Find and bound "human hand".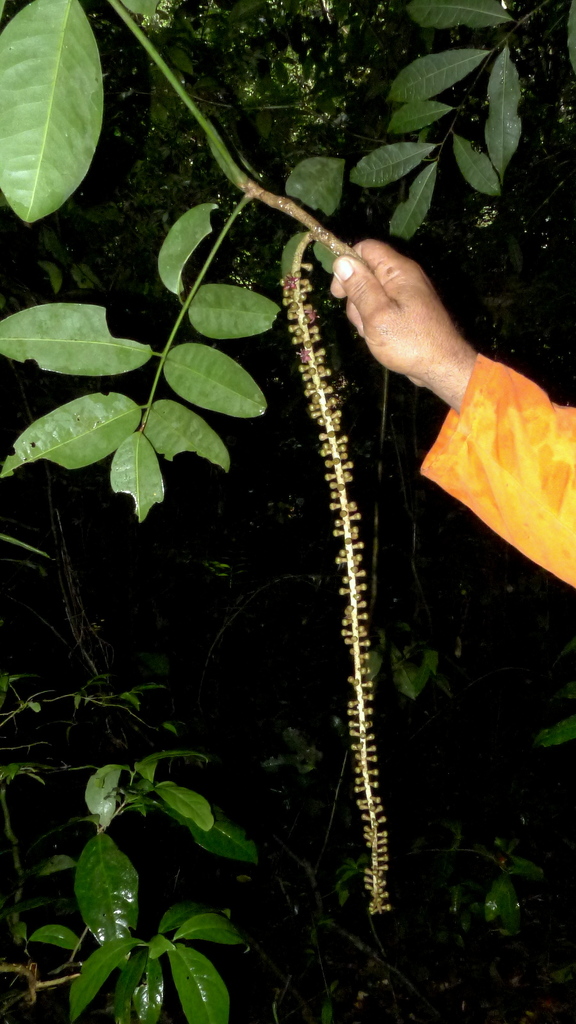
Bound: crop(332, 228, 484, 385).
